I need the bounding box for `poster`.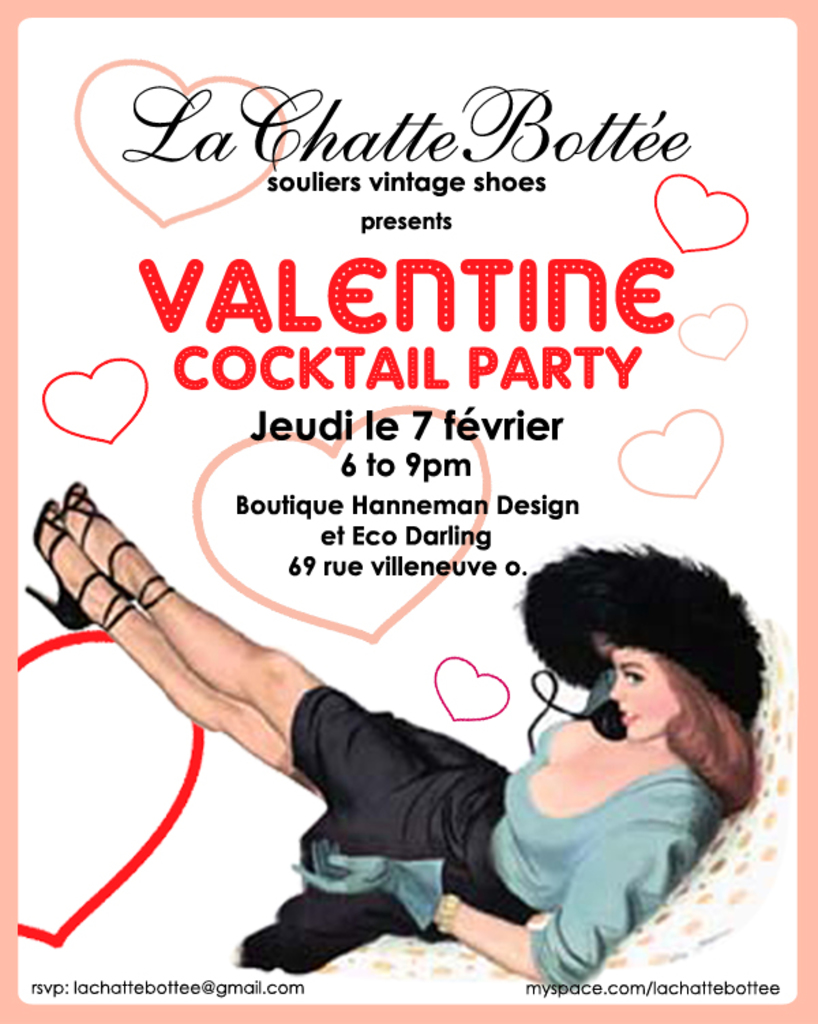
Here it is: locate(0, 7, 817, 1023).
